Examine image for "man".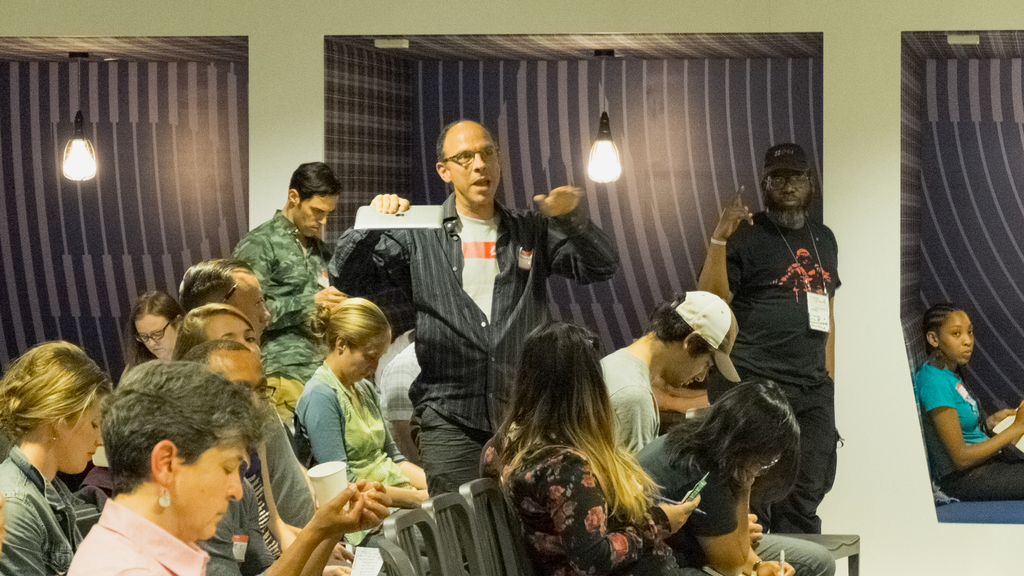
Examination result: locate(597, 287, 835, 575).
